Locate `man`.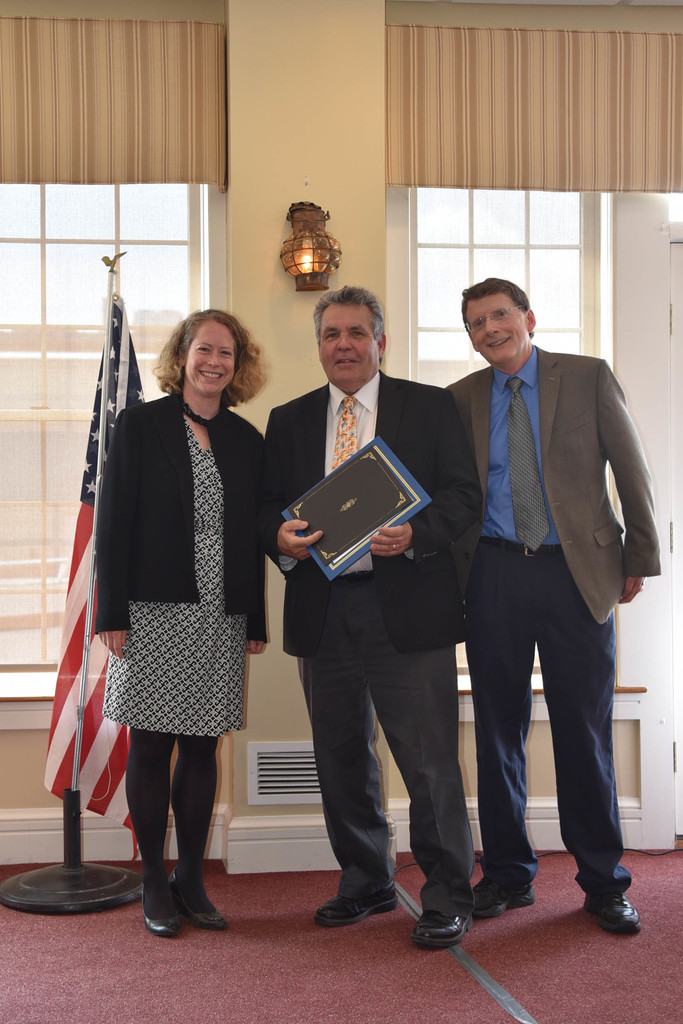
Bounding box: (left=434, top=265, right=652, bottom=934).
